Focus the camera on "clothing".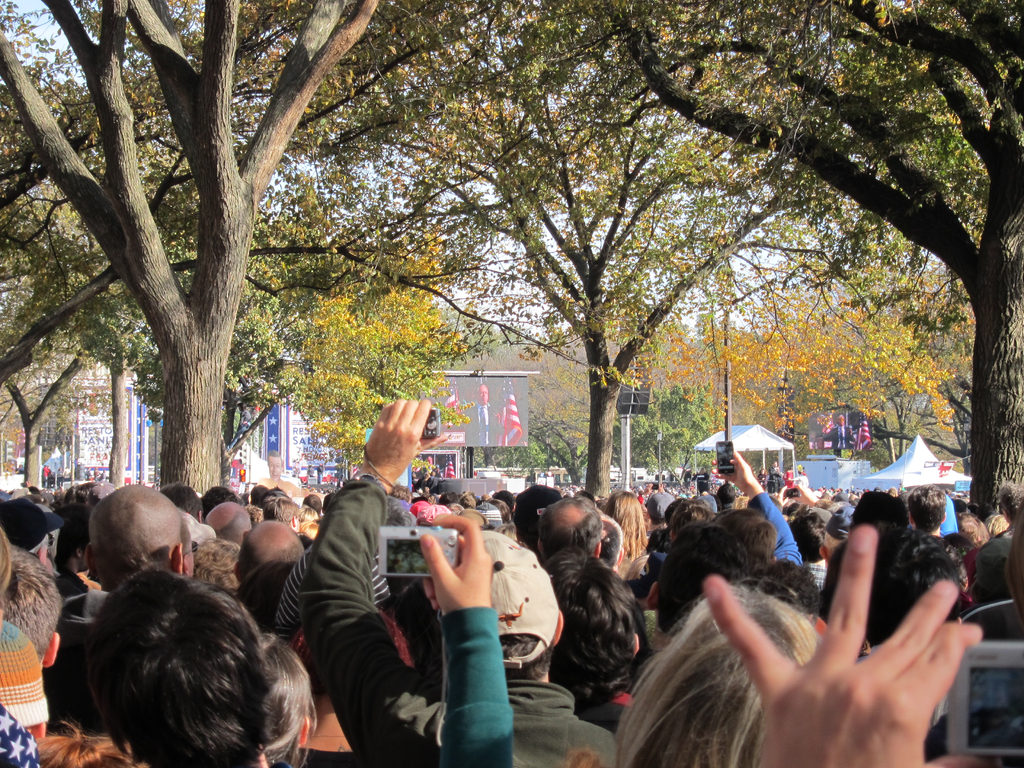
Focus region: pyautogui.locateOnScreen(272, 748, 372, 767).
